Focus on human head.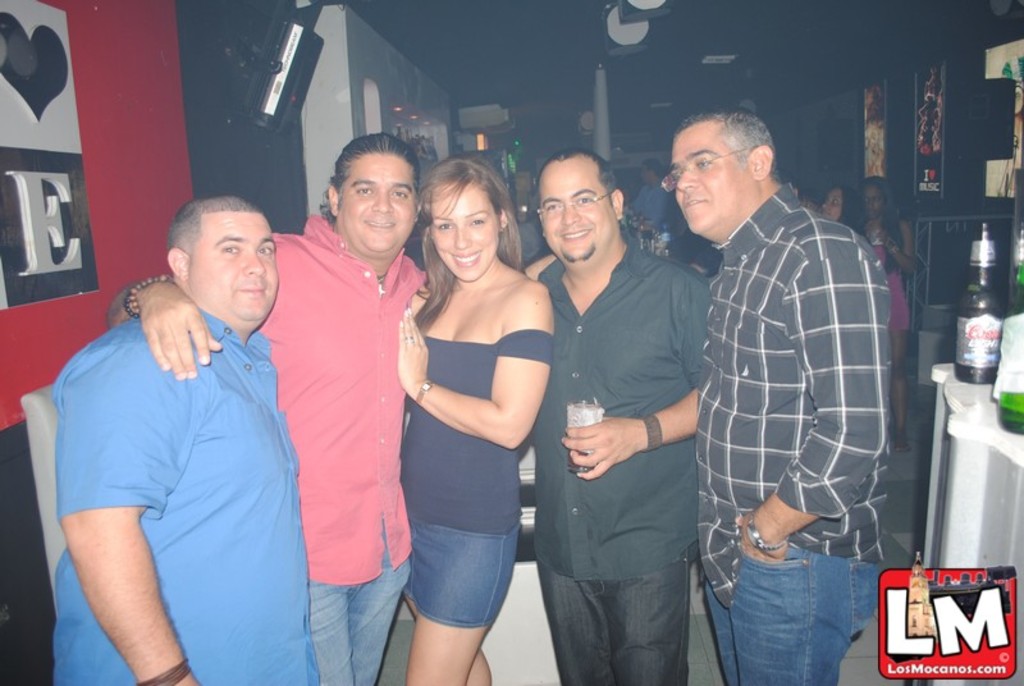
Focused at <bbox>532, 148, 623, 270</bbox>.
